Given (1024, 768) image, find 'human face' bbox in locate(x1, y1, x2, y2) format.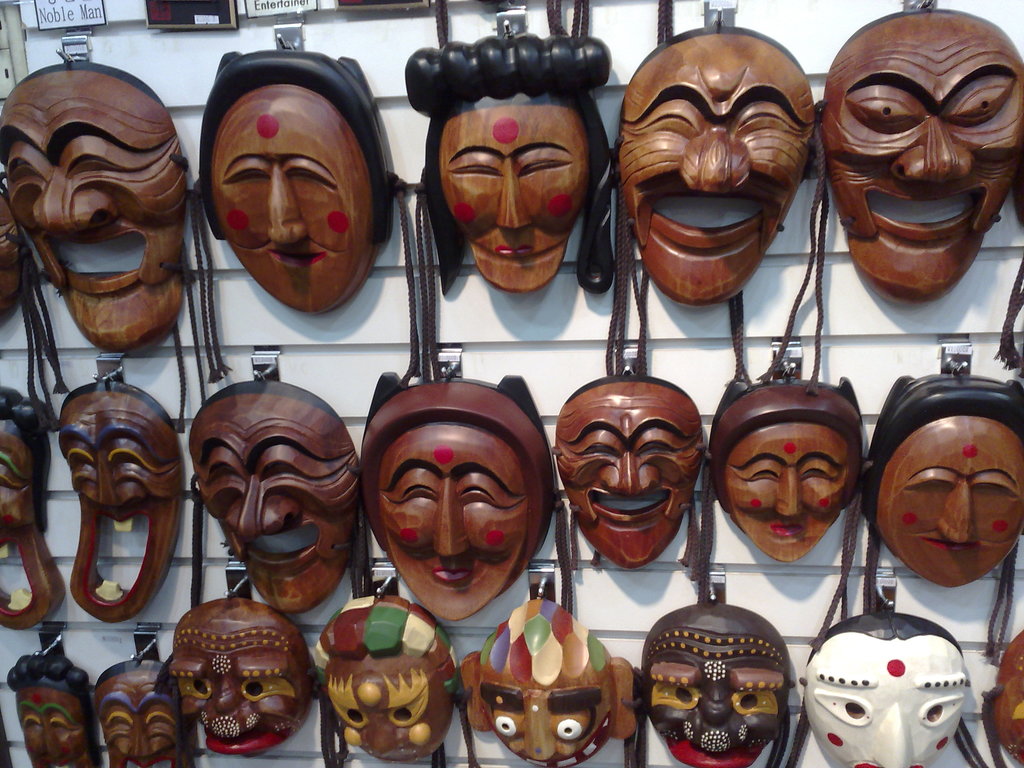
locate(0, 416, 67, 629).
